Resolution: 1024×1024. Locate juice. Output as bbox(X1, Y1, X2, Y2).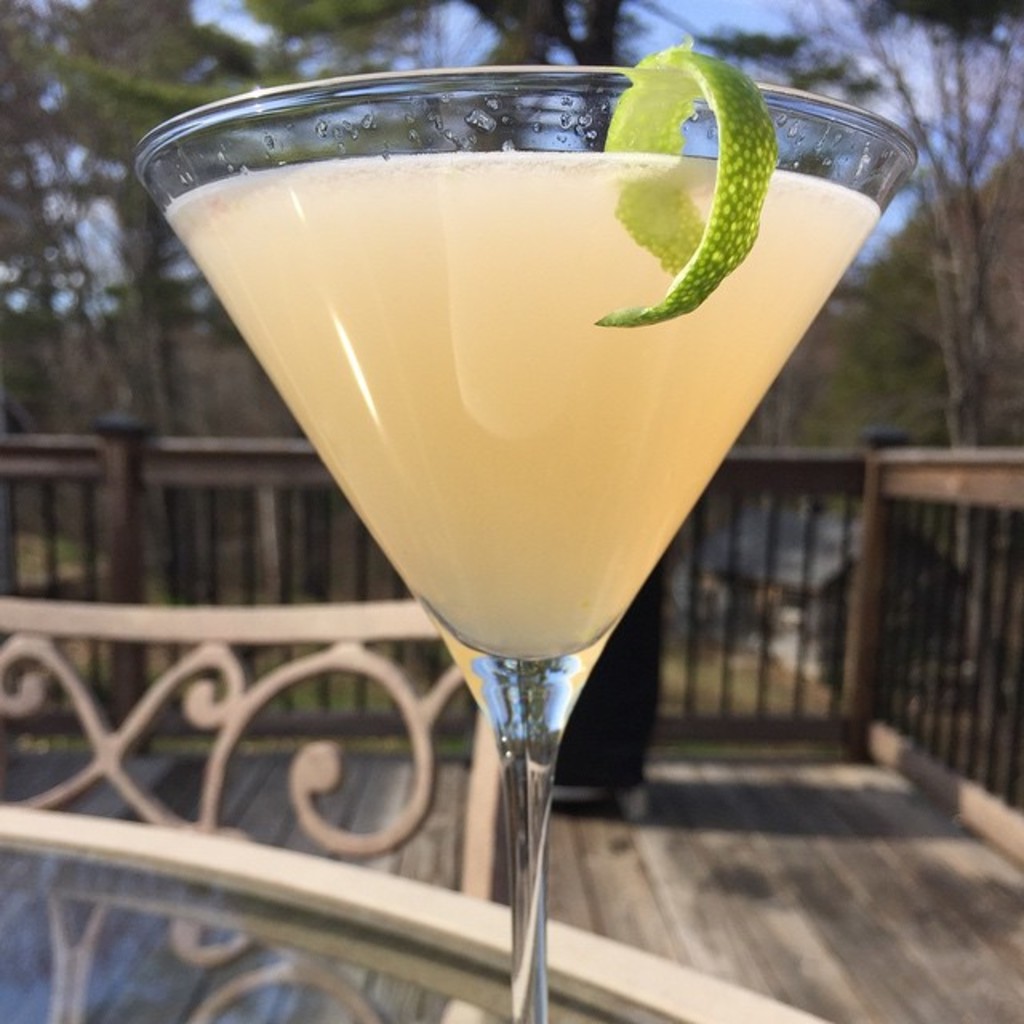
bbox(107, 93, 832, 619).
